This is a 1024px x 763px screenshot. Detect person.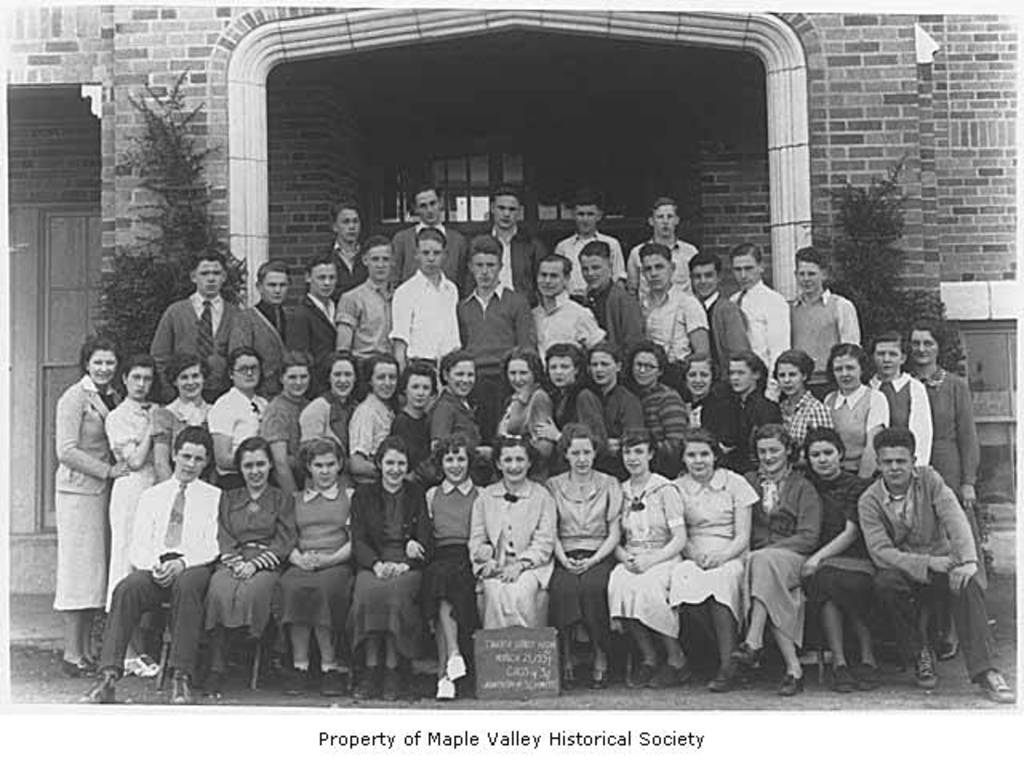
x1=387 y1=362 x2=438 y2=472.
